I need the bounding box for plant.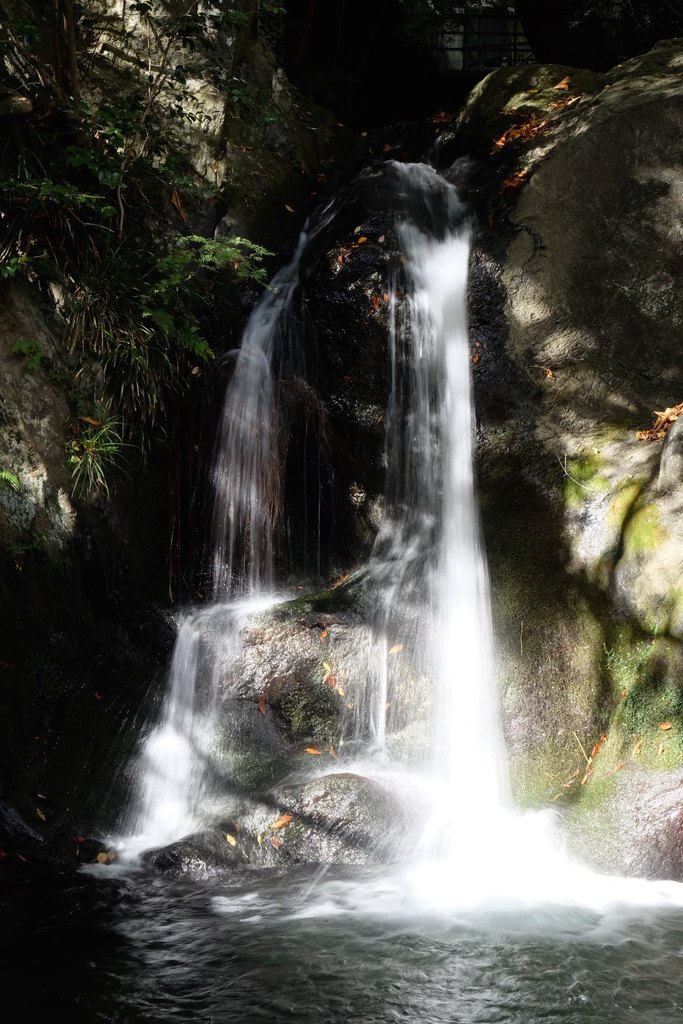
Here it is: rect(0, 0, 286, 362).
